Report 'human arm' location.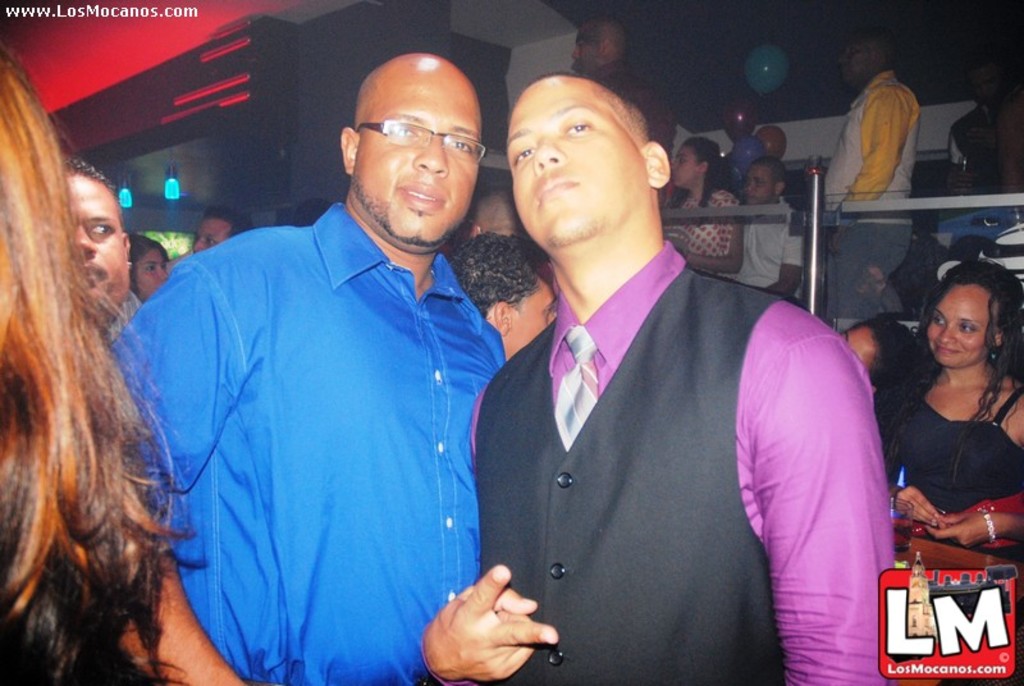
Report: <box>760,207,809,302</box>.
